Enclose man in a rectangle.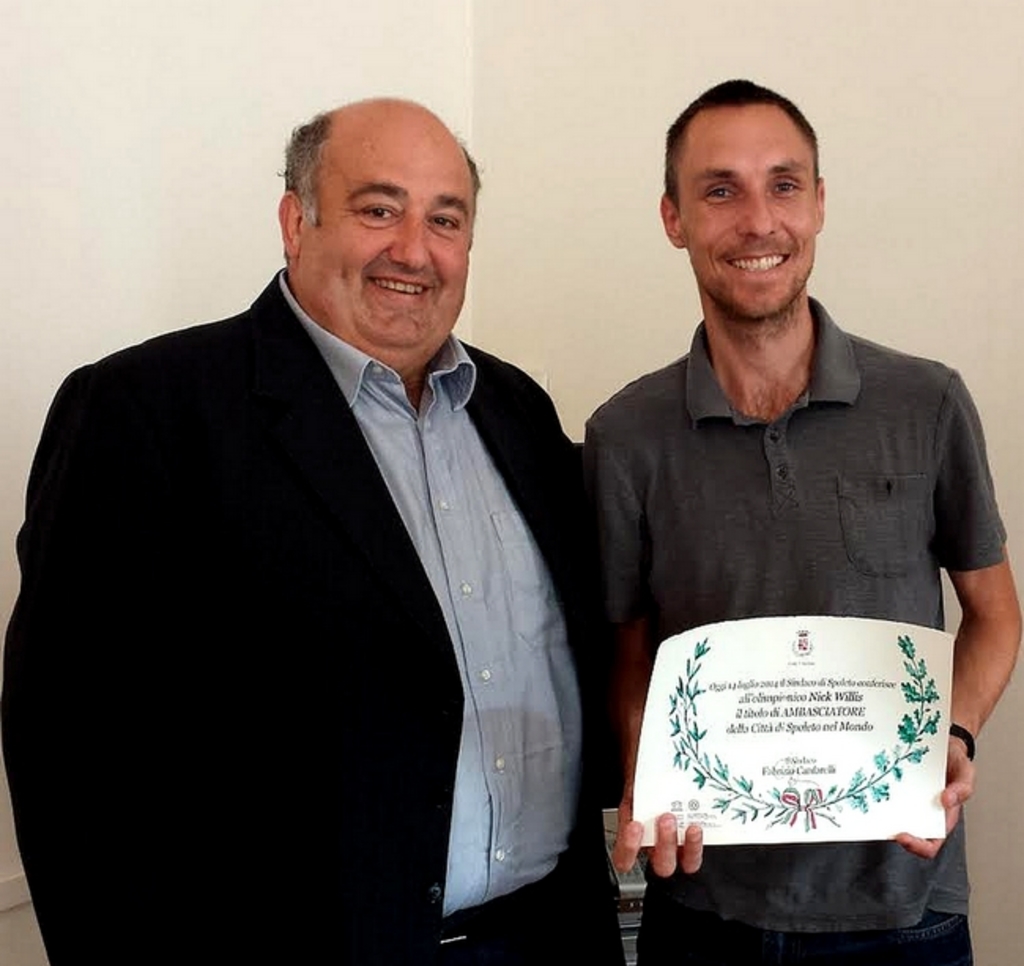
bbox(577, 72, 1022, 964).
